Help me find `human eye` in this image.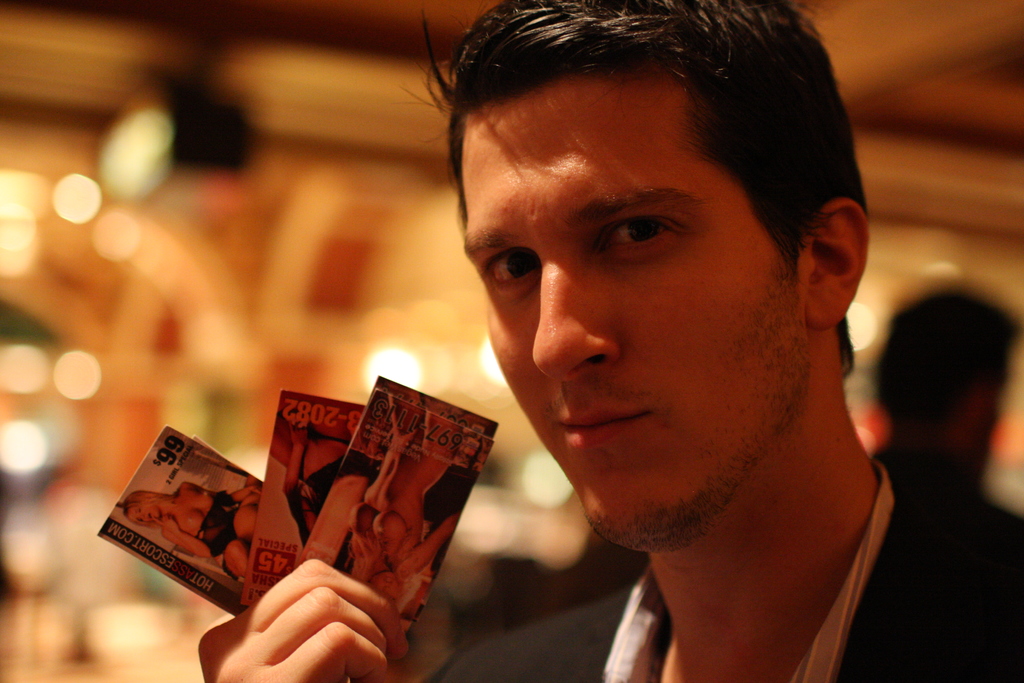
Found it: rect(474, 248, 545, 291).
